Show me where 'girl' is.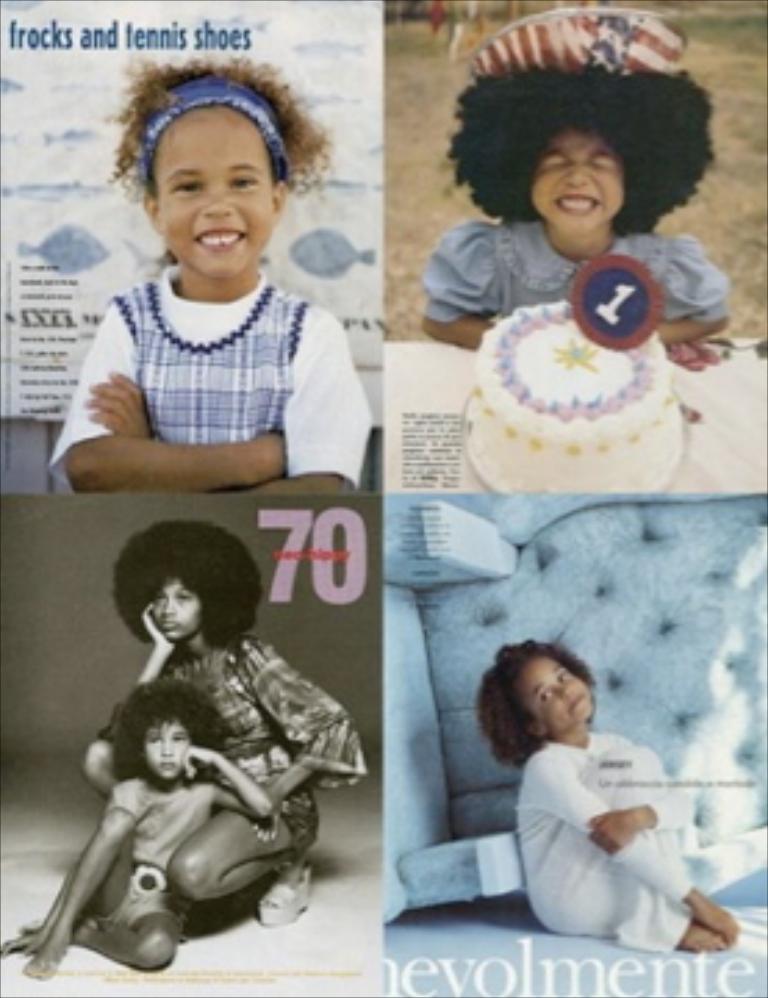
'girl' is at Rect(0, 682, 266, 968).
